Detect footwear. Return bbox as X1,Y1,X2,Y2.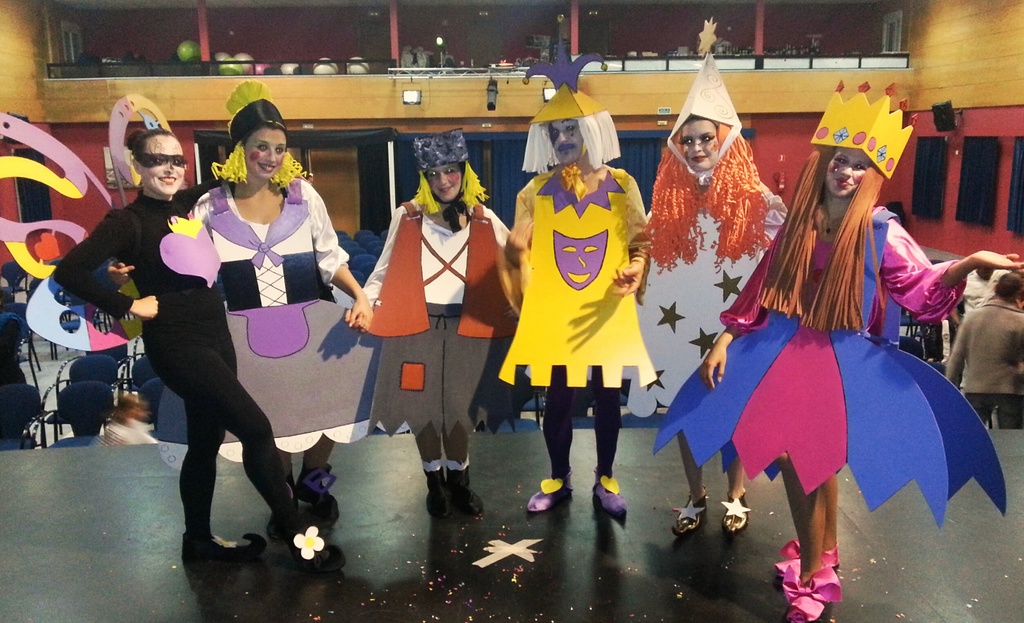
525,467,573,511.
